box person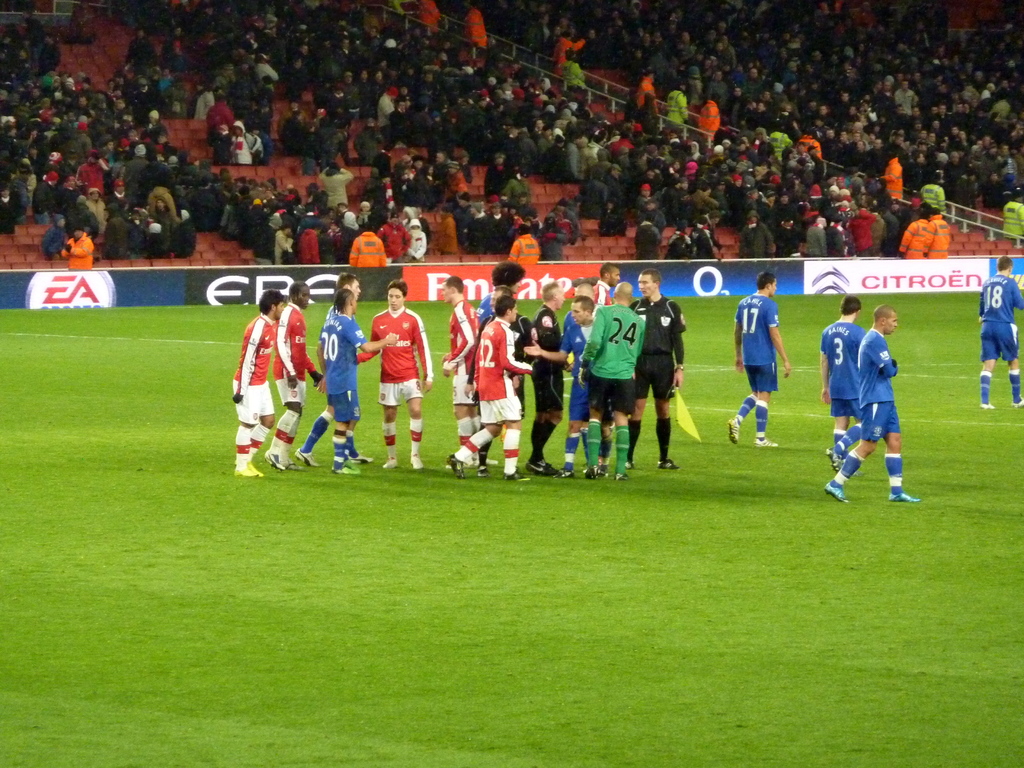
crop(637, 93, 658, 129)
